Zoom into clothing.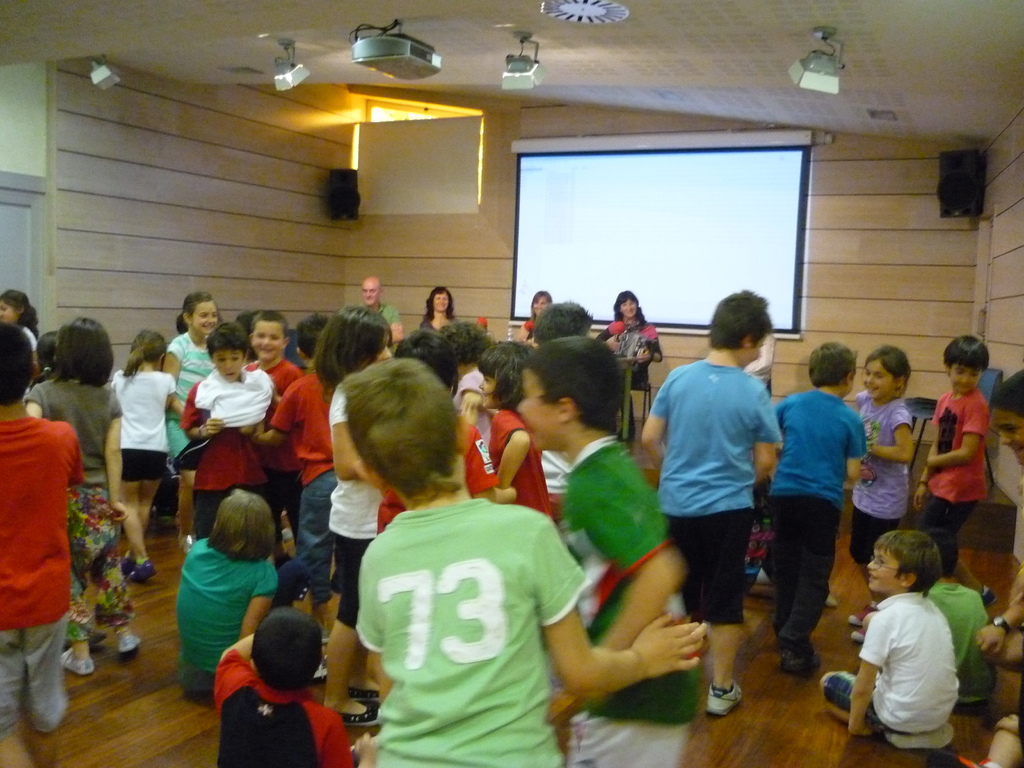
Zoom target: [278, 375, 330, 488].
